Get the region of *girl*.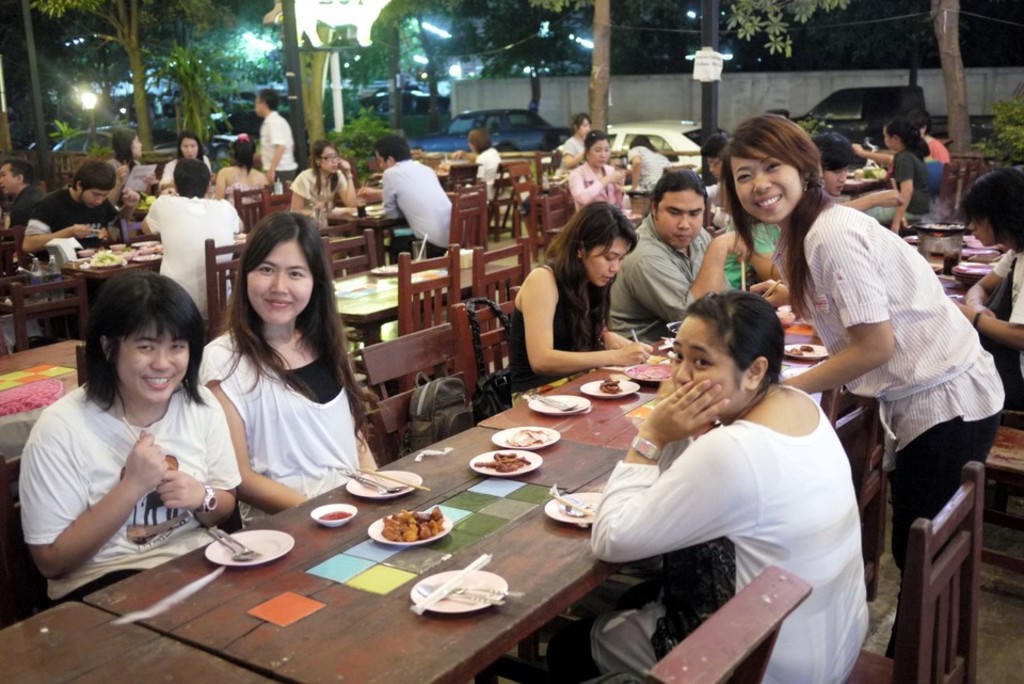
region(19, 269, 242, 608).
